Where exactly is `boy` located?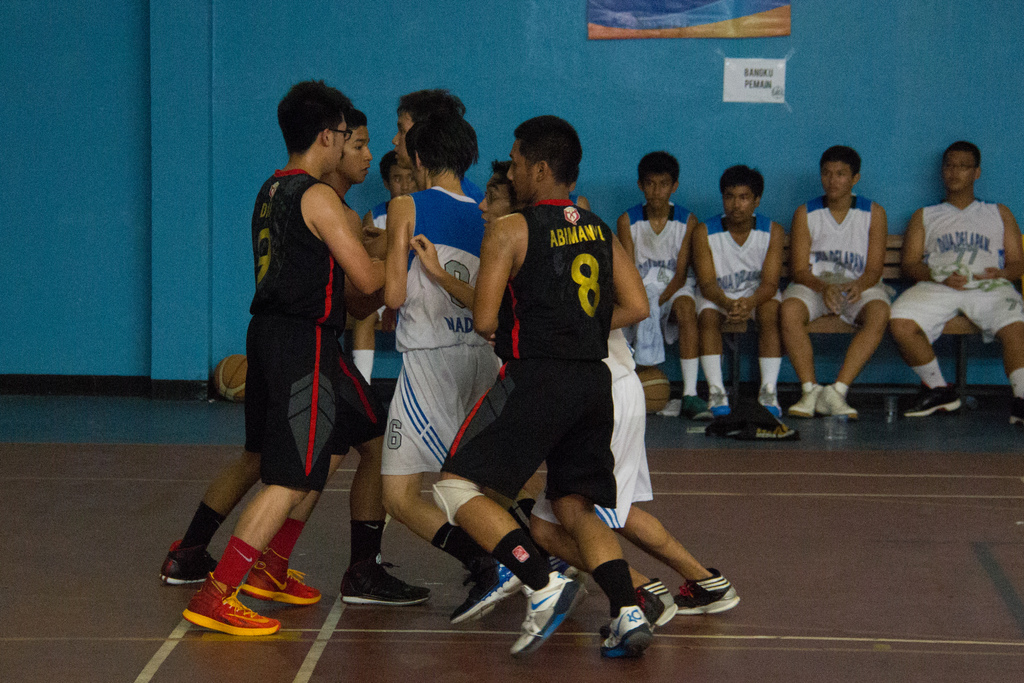
Its bounding box is box=[438, 120, 698, 646].
